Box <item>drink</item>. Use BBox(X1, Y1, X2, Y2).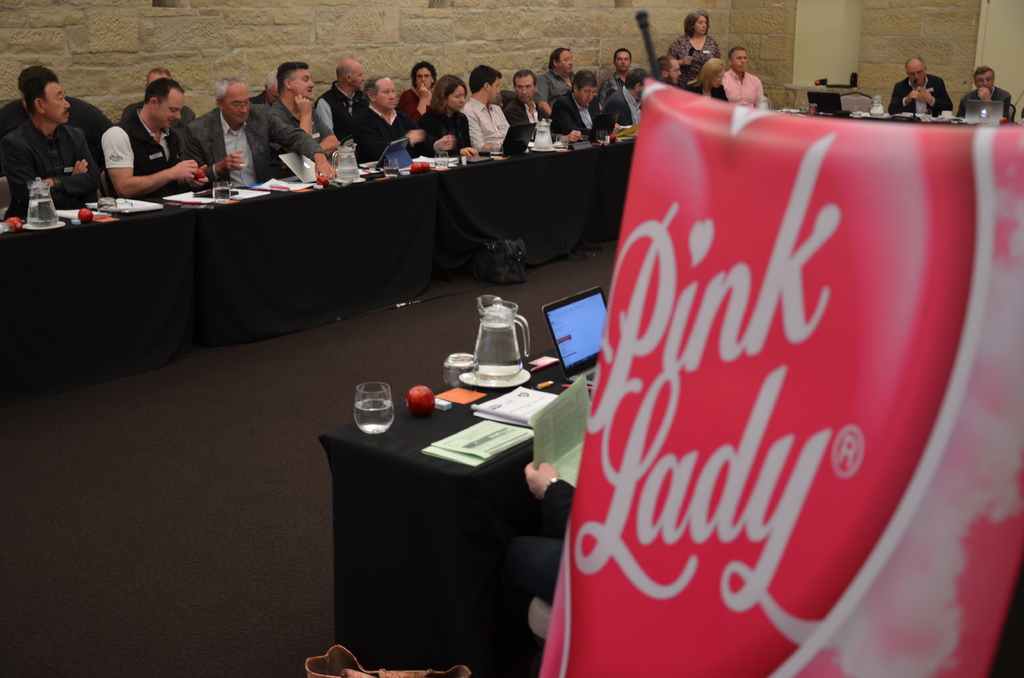
BBox(490, 143, 504, 161).
